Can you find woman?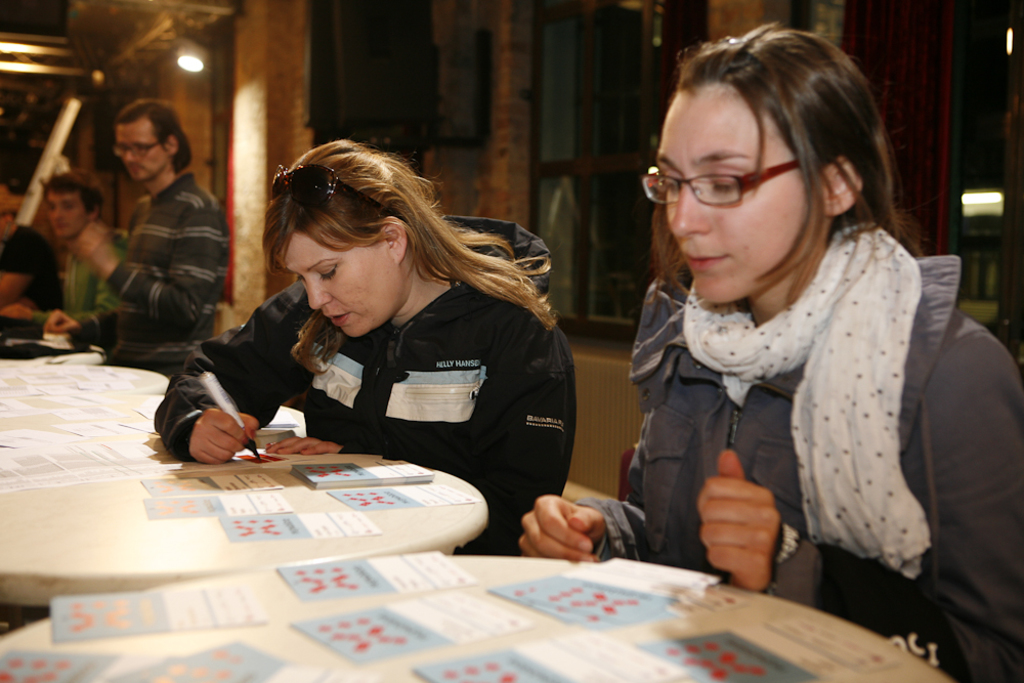
Yes, bounding box: bbox=(517, 19, 1023, 680).
